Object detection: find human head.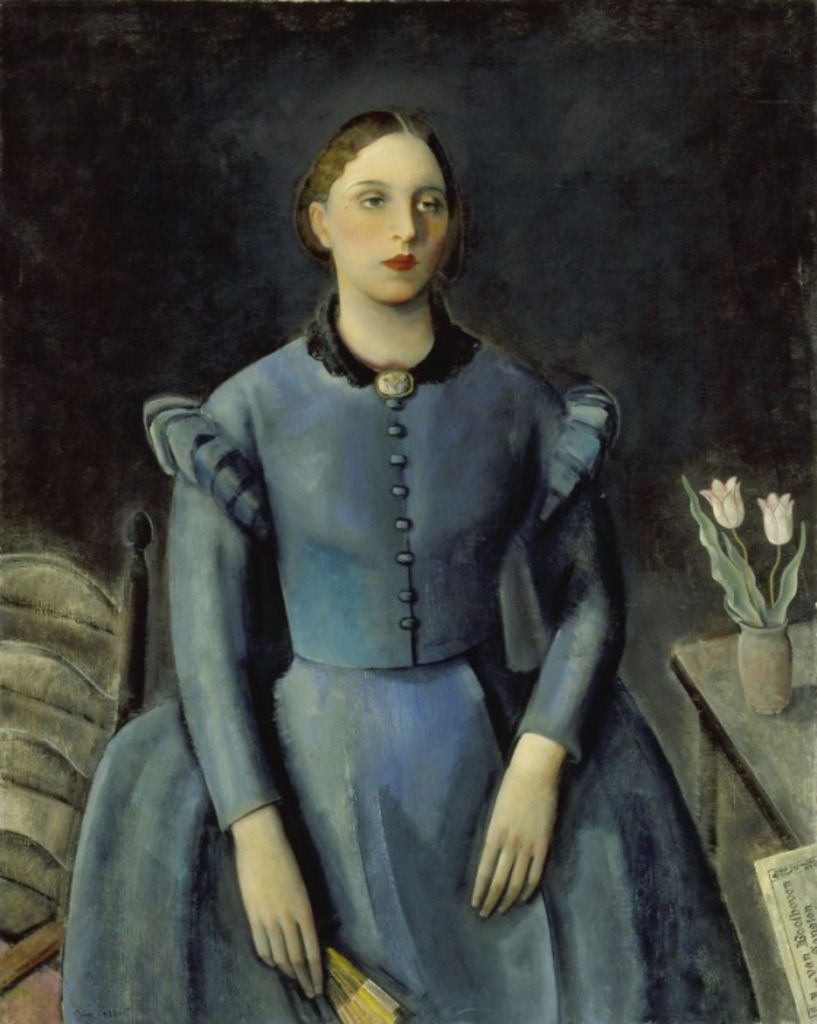
select_region(293, 101, 465, 296).
